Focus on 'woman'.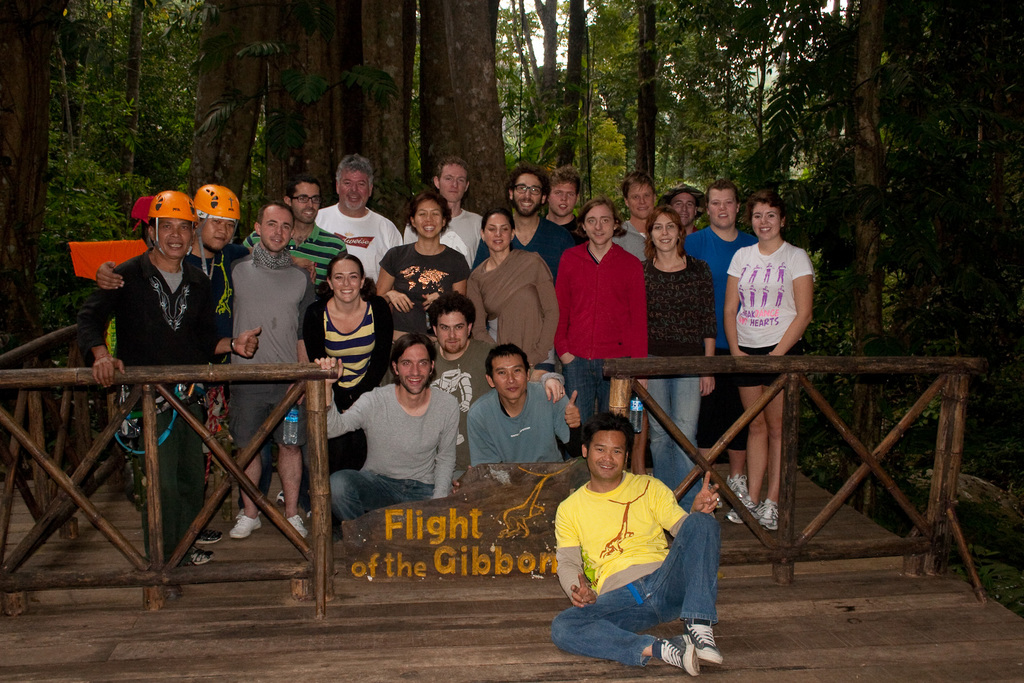
Focused at [300, 253, 396, 479].
